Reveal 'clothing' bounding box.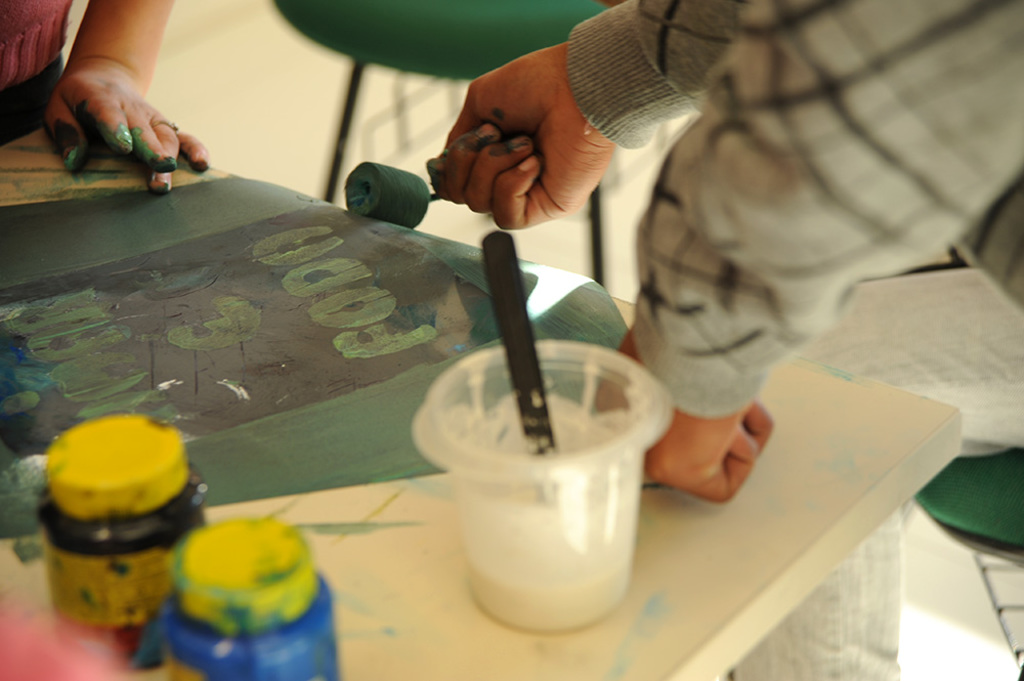
Revealed: bbox(568, 10, 1023, 448).
